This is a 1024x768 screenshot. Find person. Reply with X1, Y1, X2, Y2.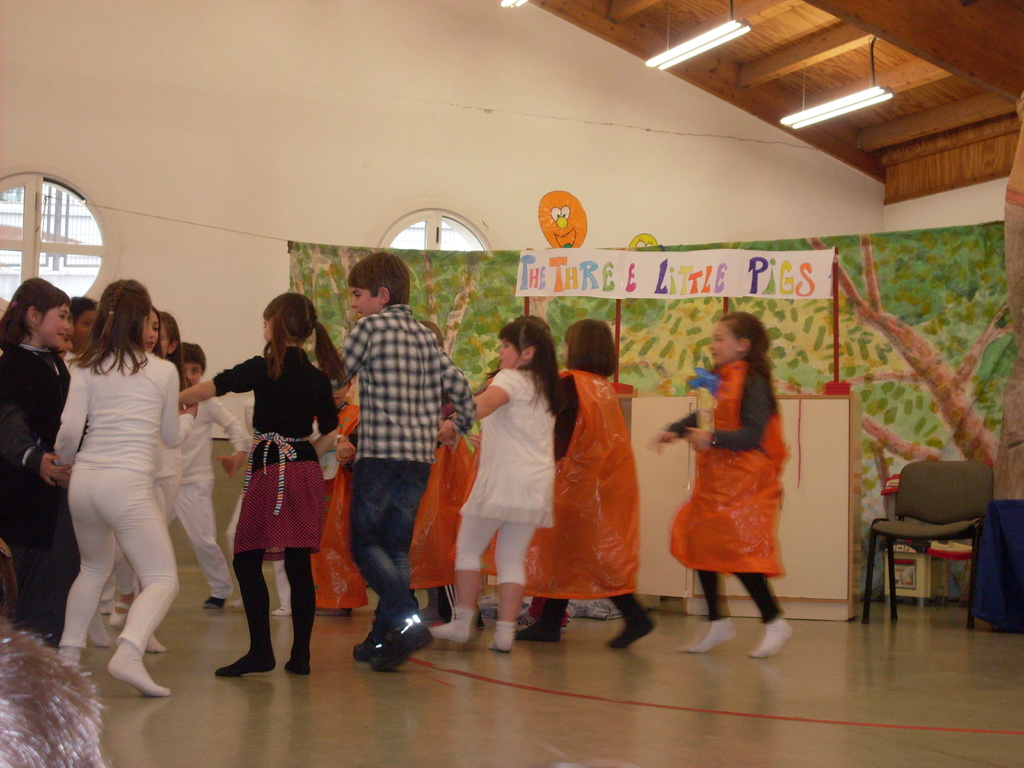
56, 298, 101, 367.
